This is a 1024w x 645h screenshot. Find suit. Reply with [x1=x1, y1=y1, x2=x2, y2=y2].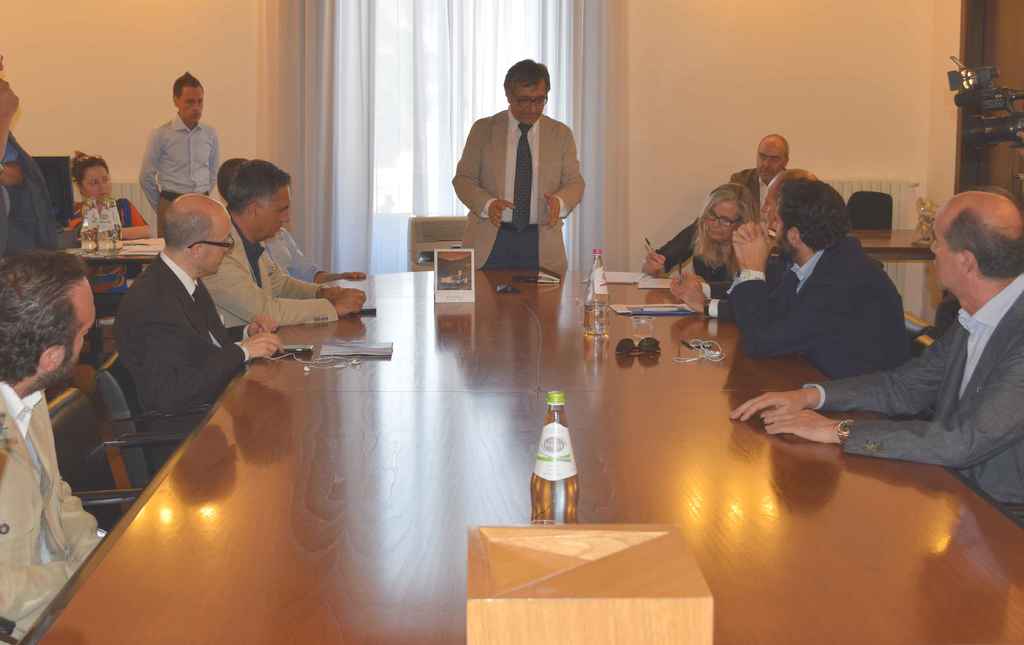
[x1=449, y1=110, x2=584, y2=270].
